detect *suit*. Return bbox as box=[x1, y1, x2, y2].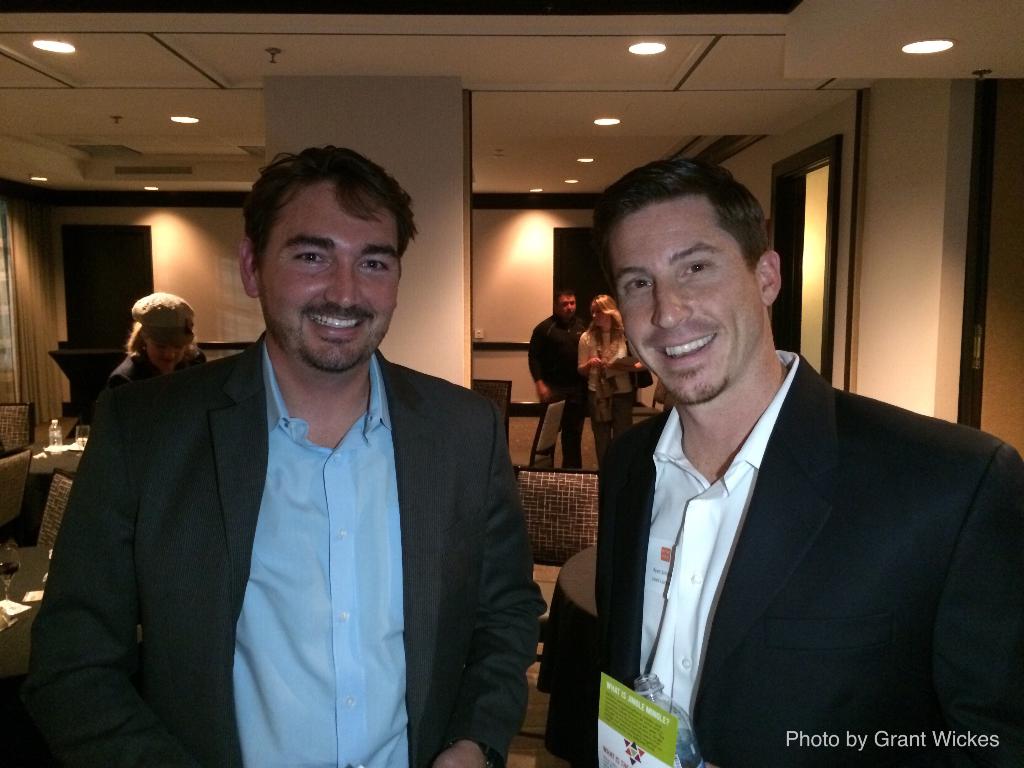
box=[559, 265, 1013, 758].
